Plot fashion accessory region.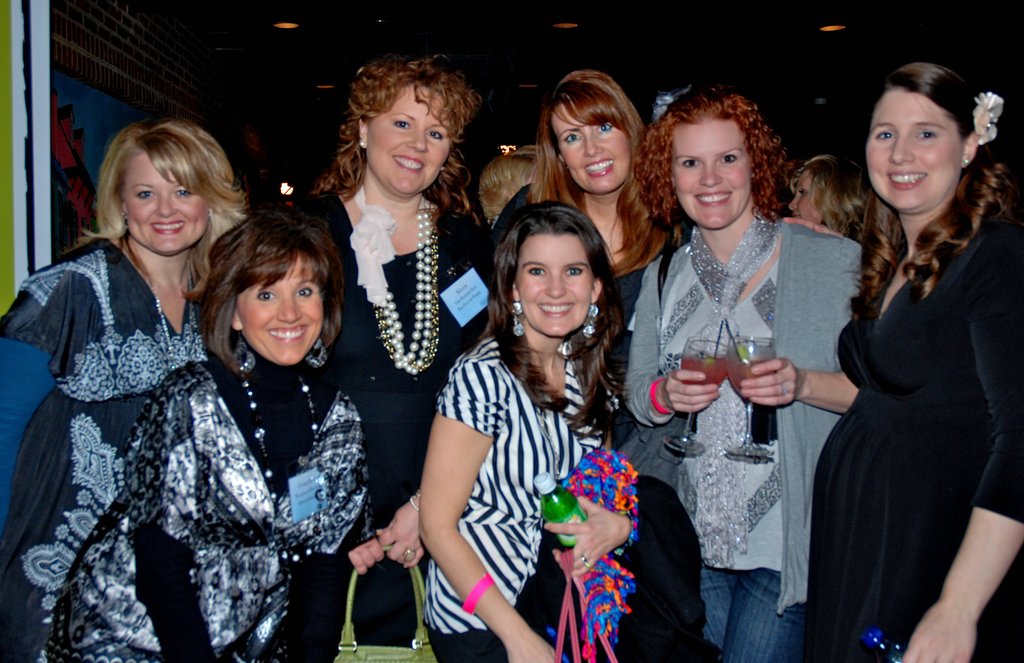
Plotted at {"x1": 407, "y1": 547, "x2": 415, "y2": 564}.
